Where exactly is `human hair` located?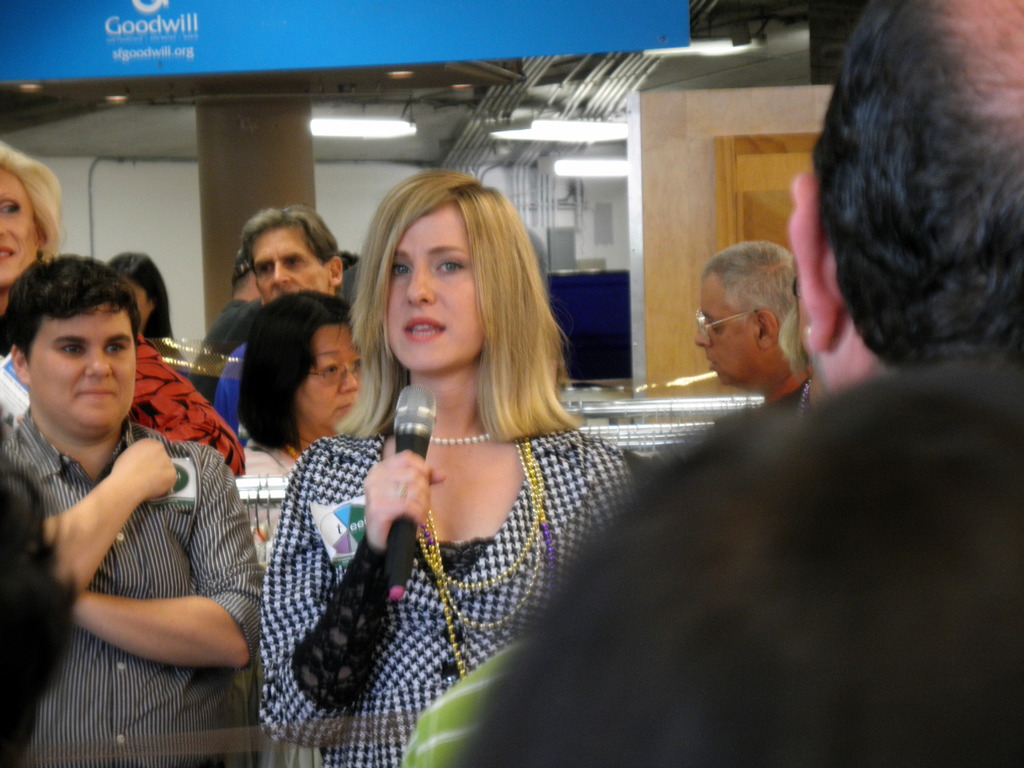
Its bounding box is x1=345, y1=160, x2=561, y2=461.
